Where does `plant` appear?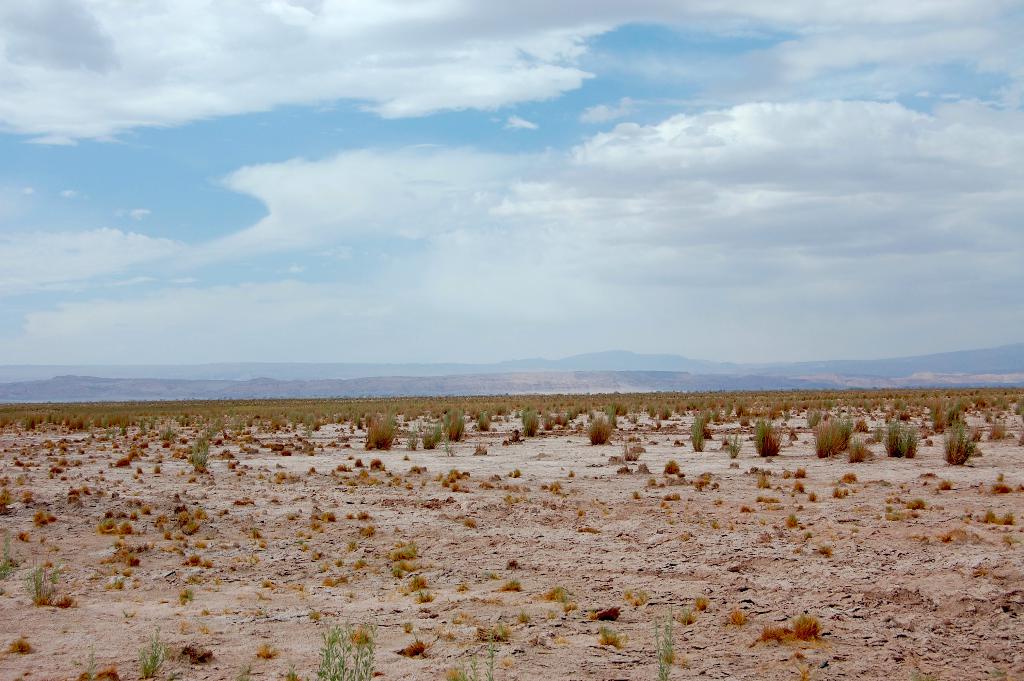
Appears at region(762, 620, 792, 643).
